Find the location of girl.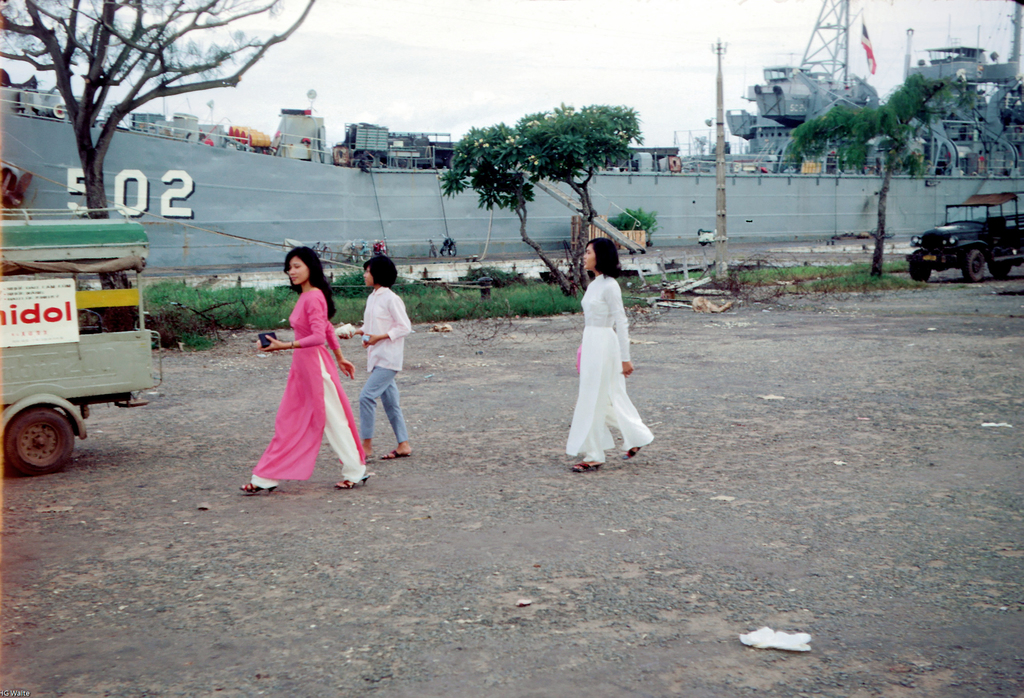
Location: bbox=(241, 243, 370, 489).
